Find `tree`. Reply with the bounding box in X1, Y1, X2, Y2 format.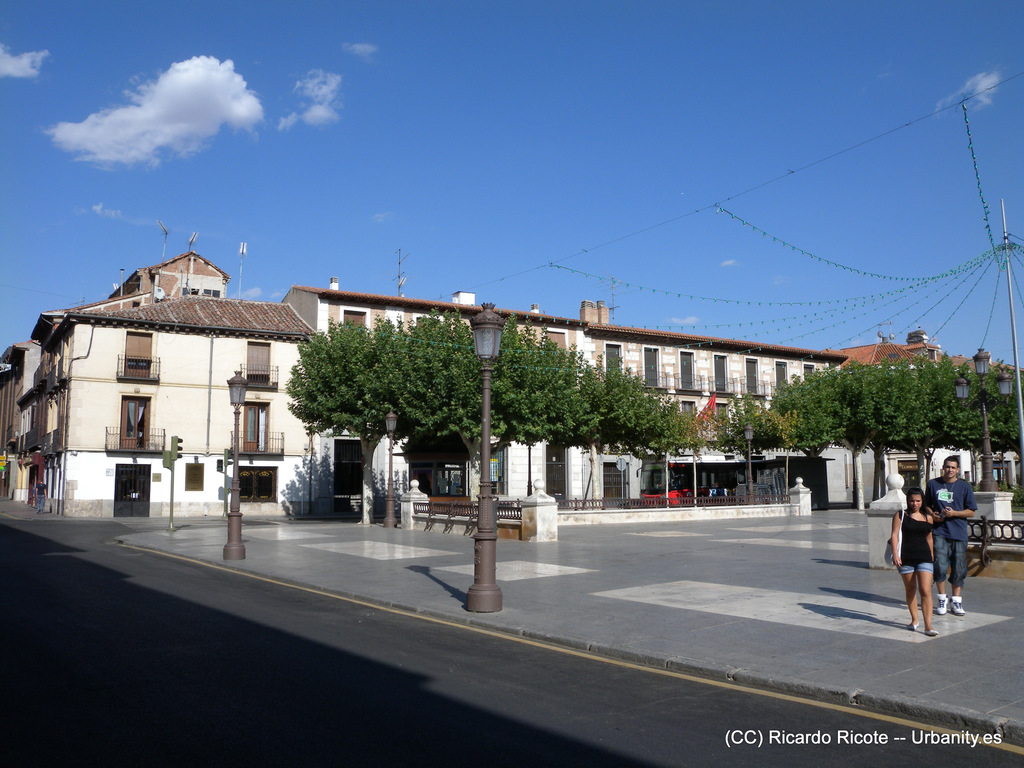
287, 312, 694, 527.
